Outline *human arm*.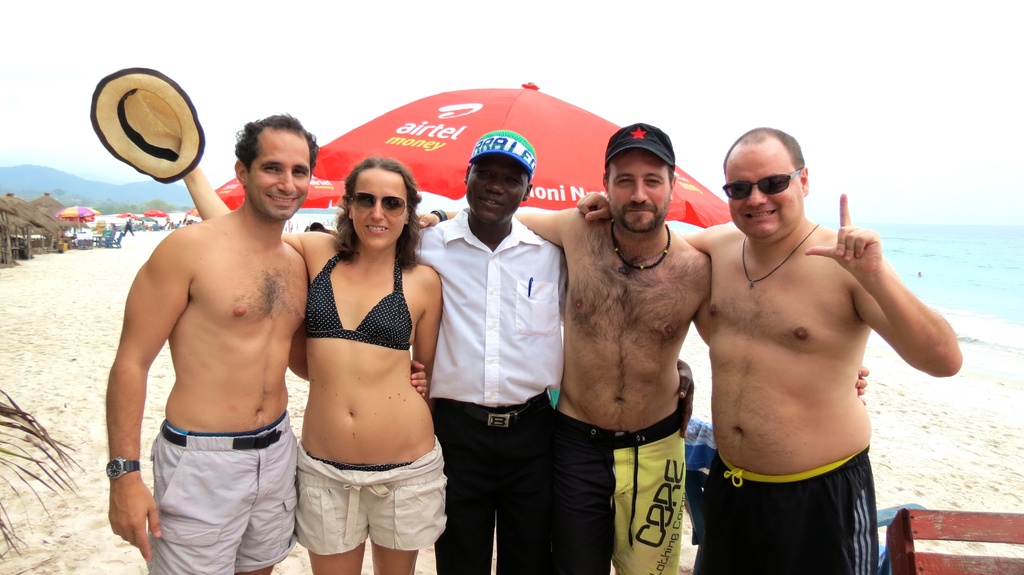
Outline: bbox(286, 243, 433, 406).
